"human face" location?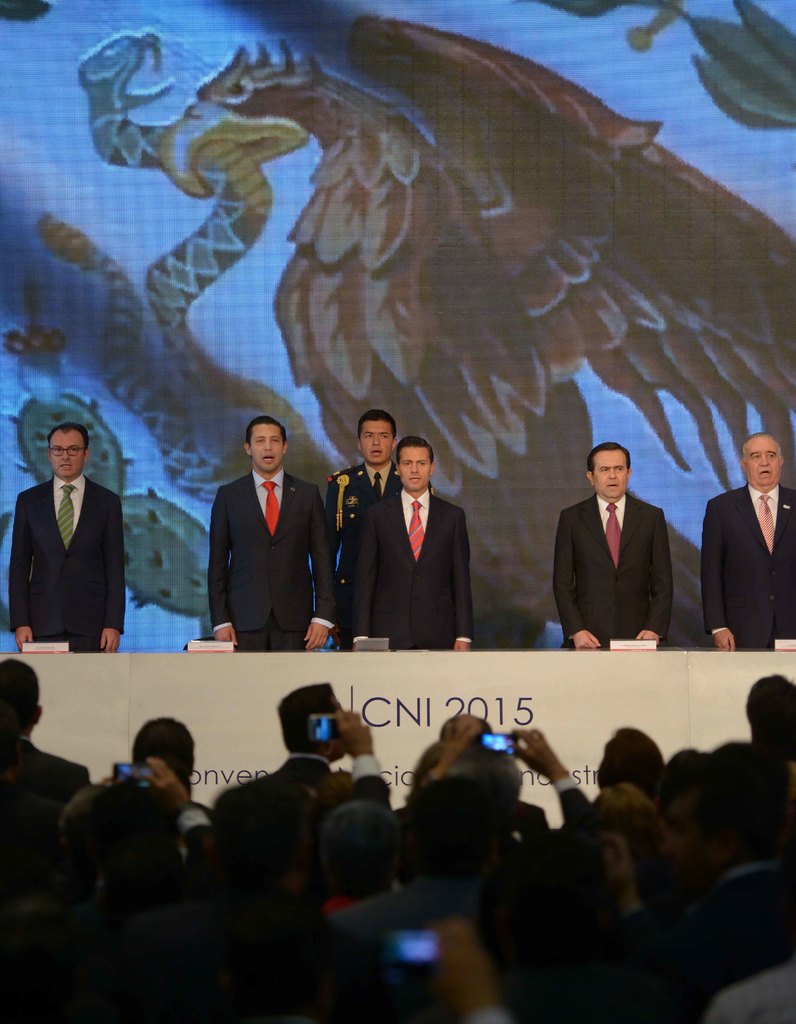
<box>401,449,427,490</box>
